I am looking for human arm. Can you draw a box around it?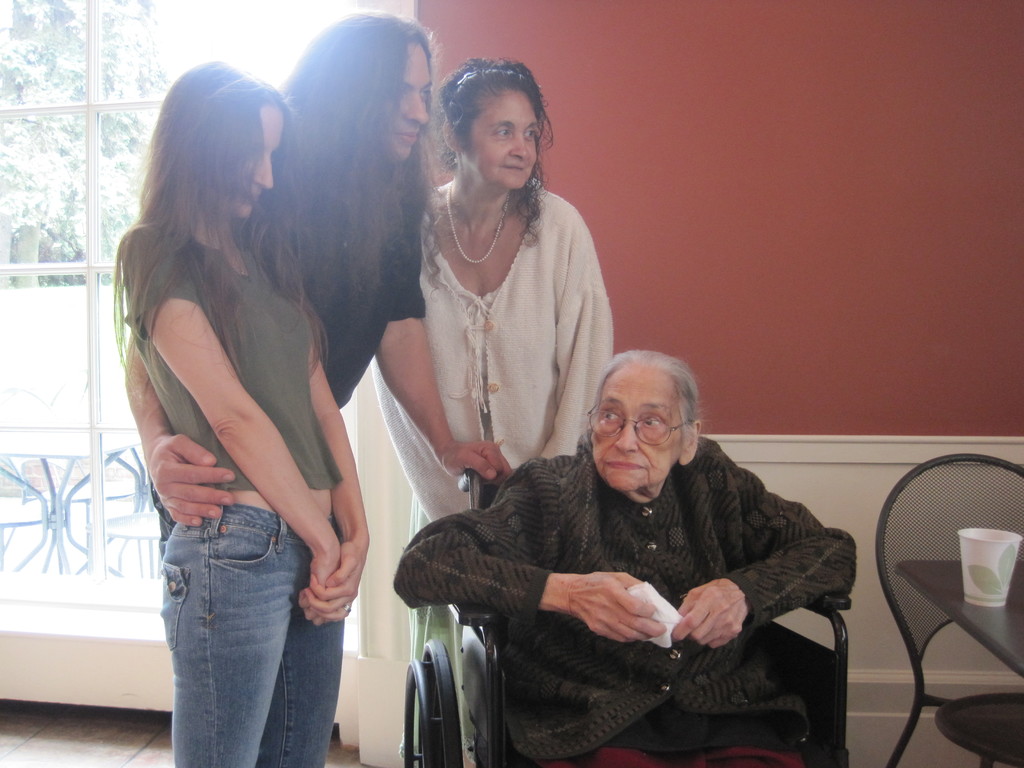
Sure, the bounding box is (125,333,237,532).
